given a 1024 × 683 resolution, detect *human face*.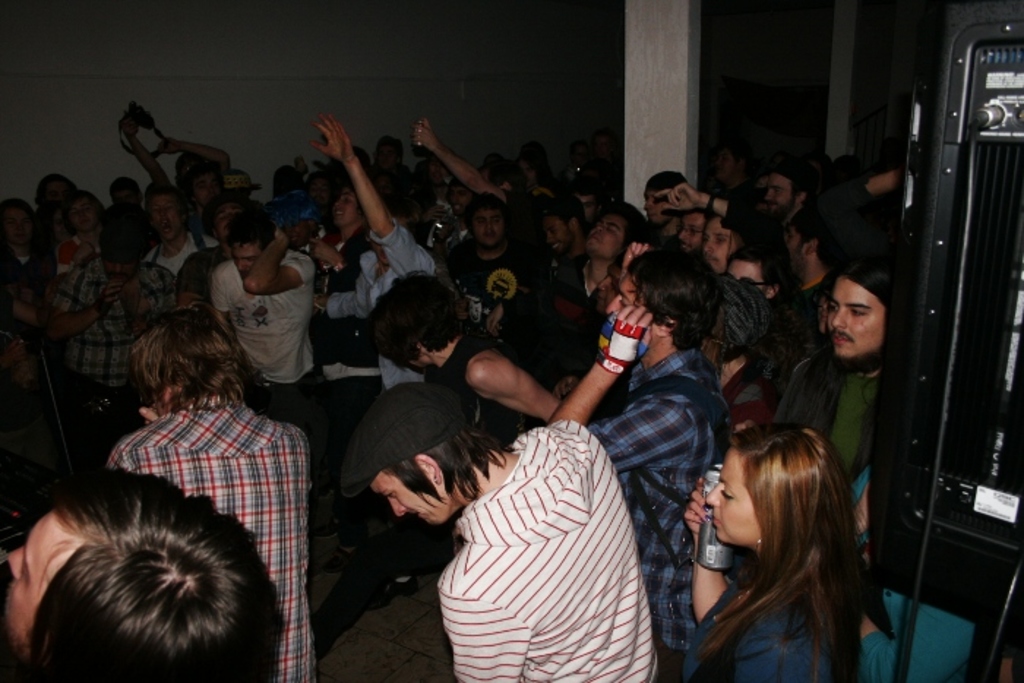
box=[13, 510, 82, 651].
